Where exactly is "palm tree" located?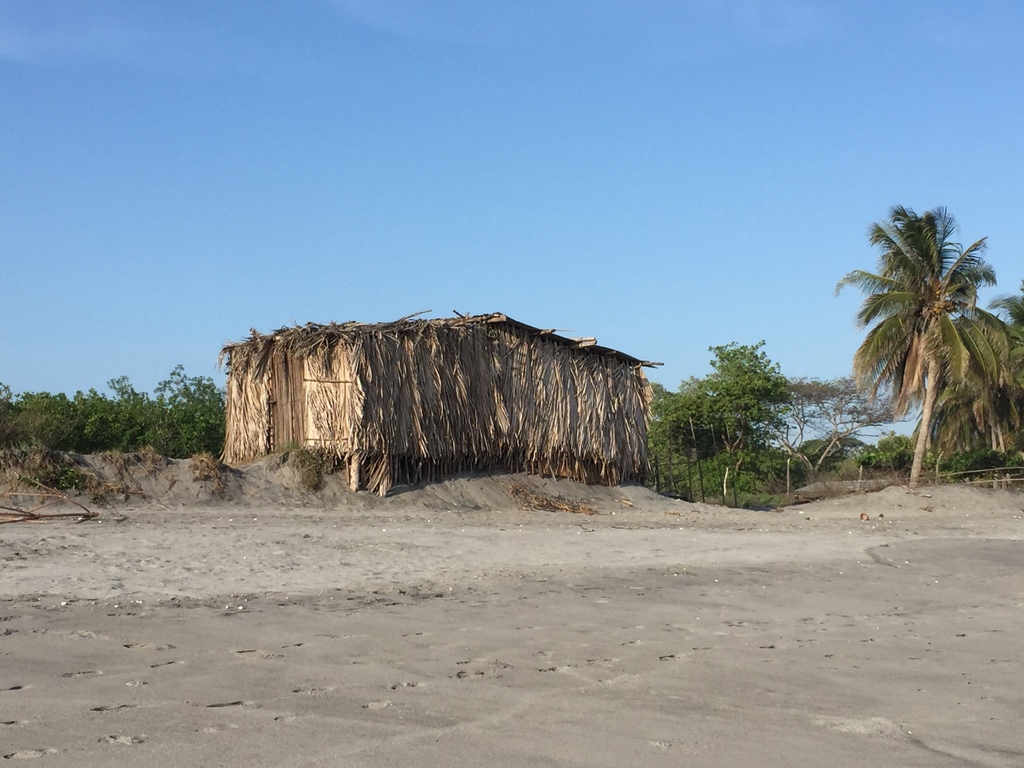
Its bounding box is 909:298:1016:481.
